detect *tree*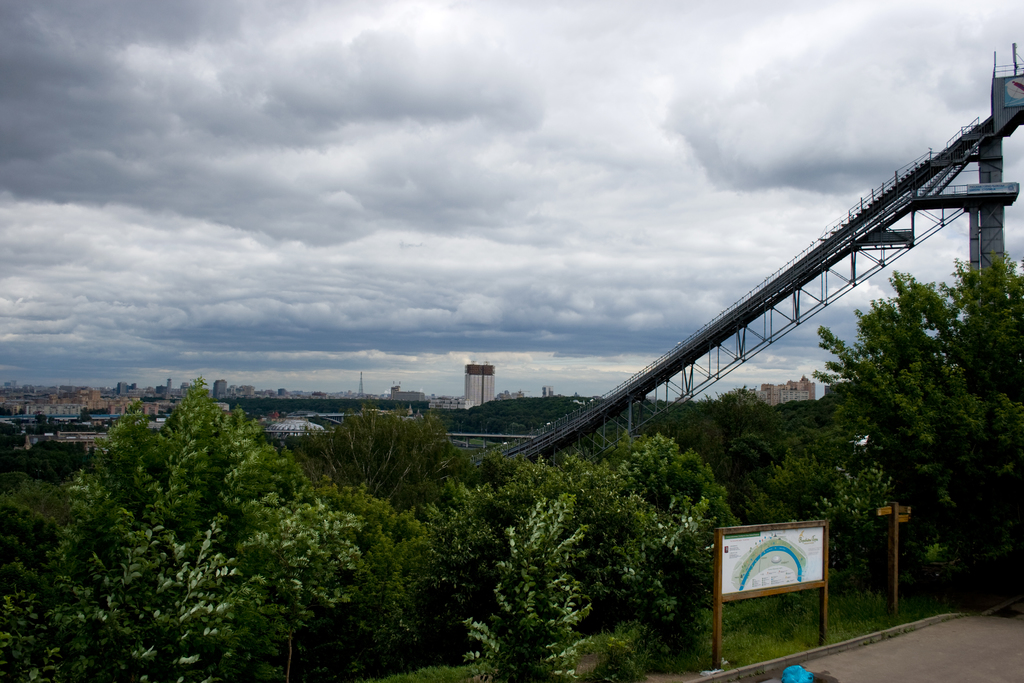
locate(300, 409, 461, 506)
